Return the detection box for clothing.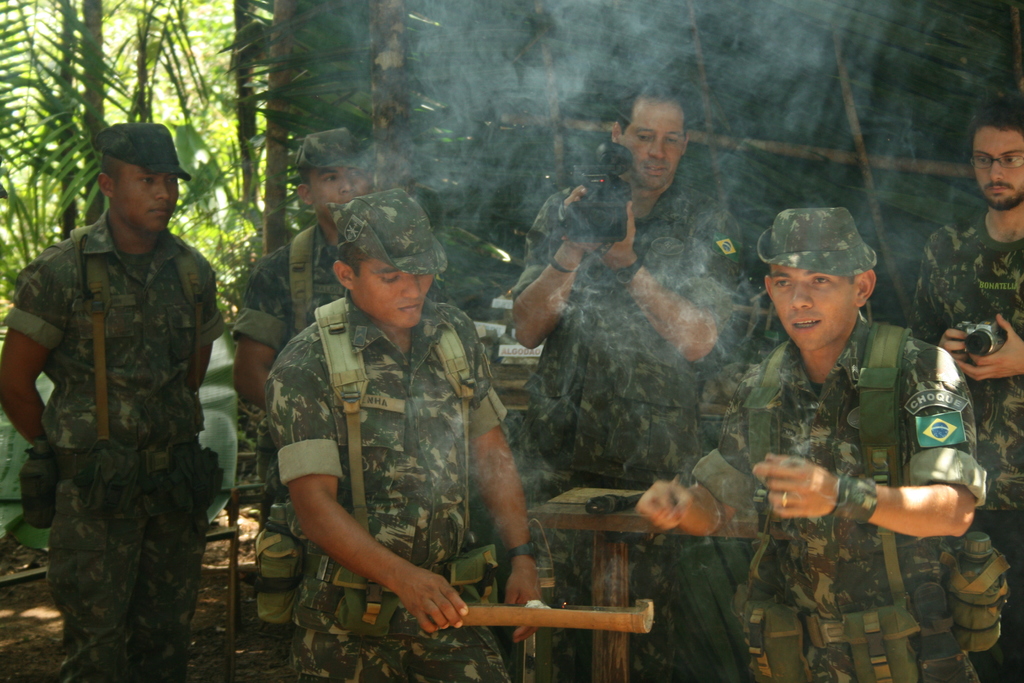
235:226:350:662.
